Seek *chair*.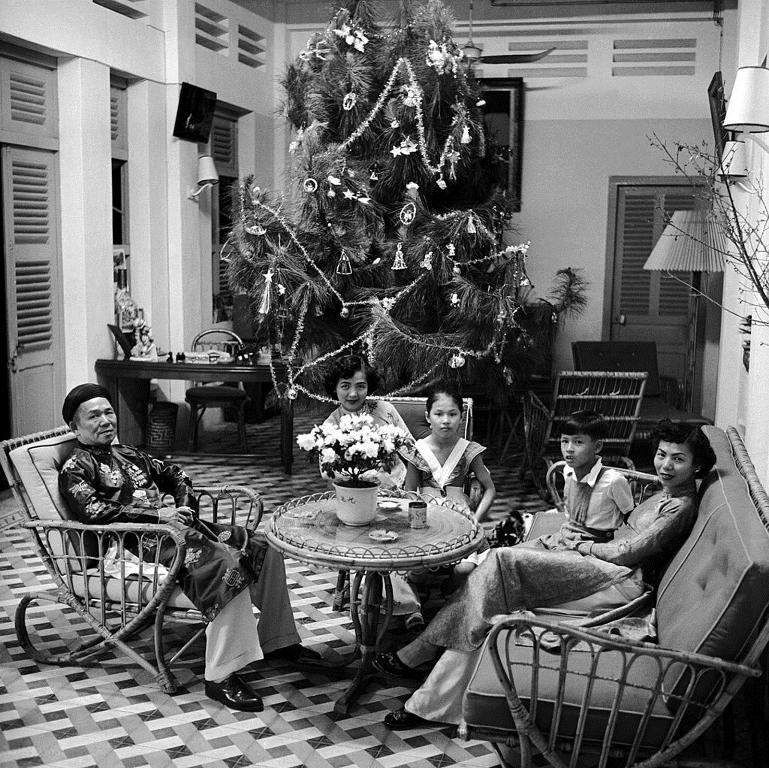
537,371,640,504.
